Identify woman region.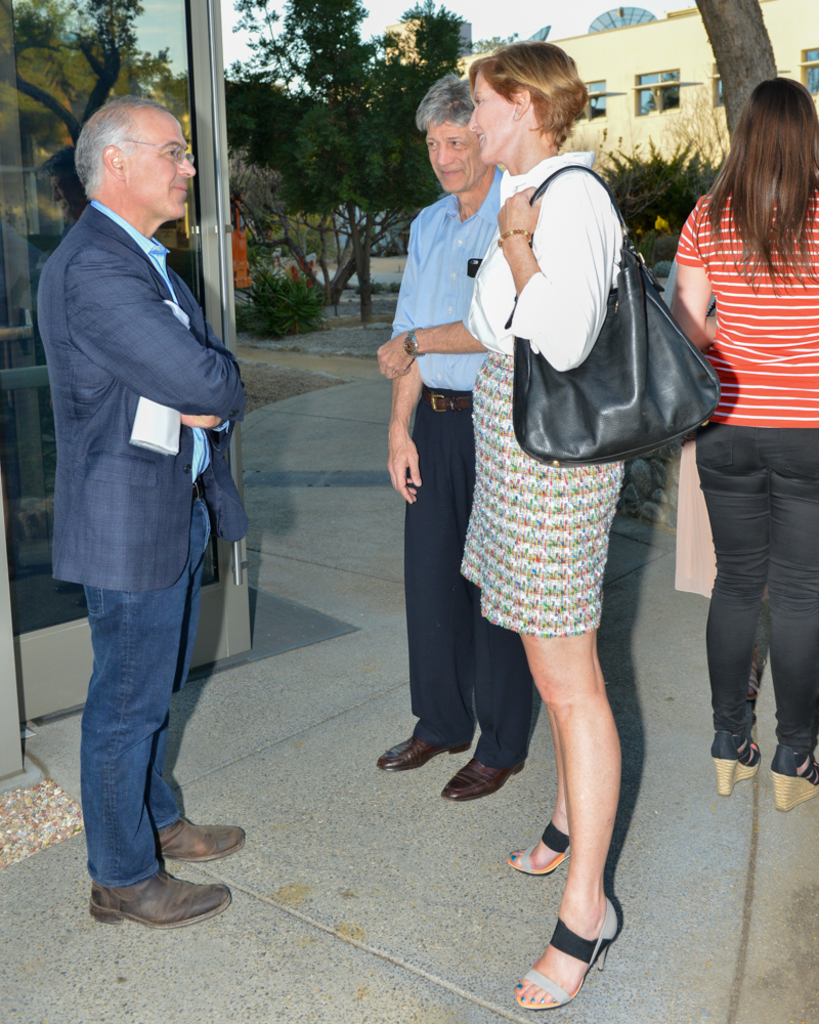
Region: x1=455, y1=44, x2=632, y2=1018.
